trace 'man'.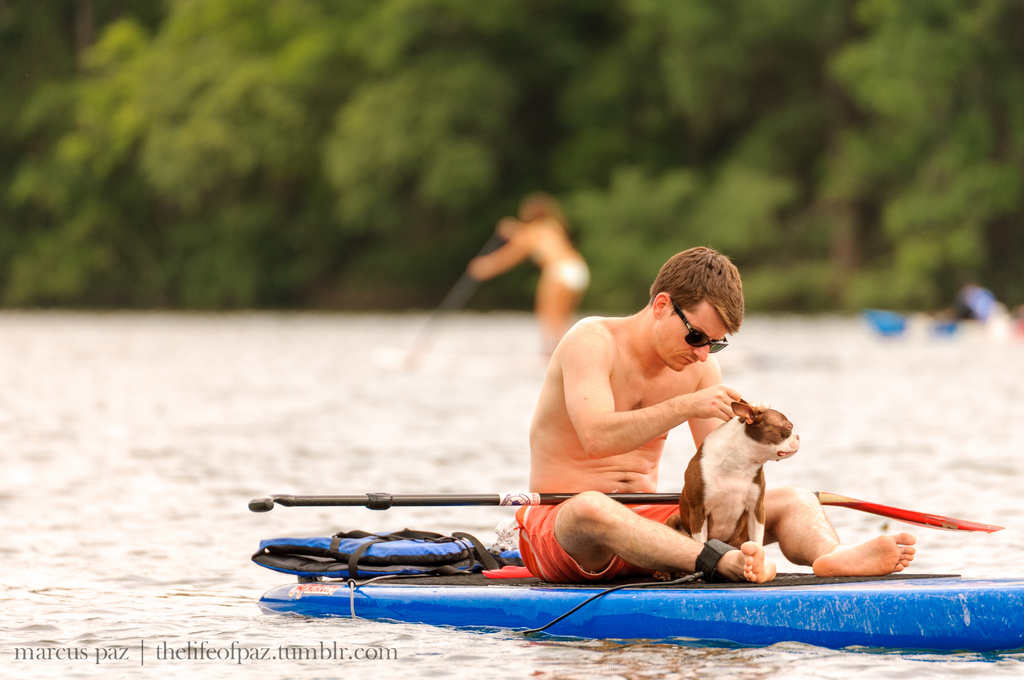
Traced to pyautogui.locateOnScreen(494, 252, 796, 585).
